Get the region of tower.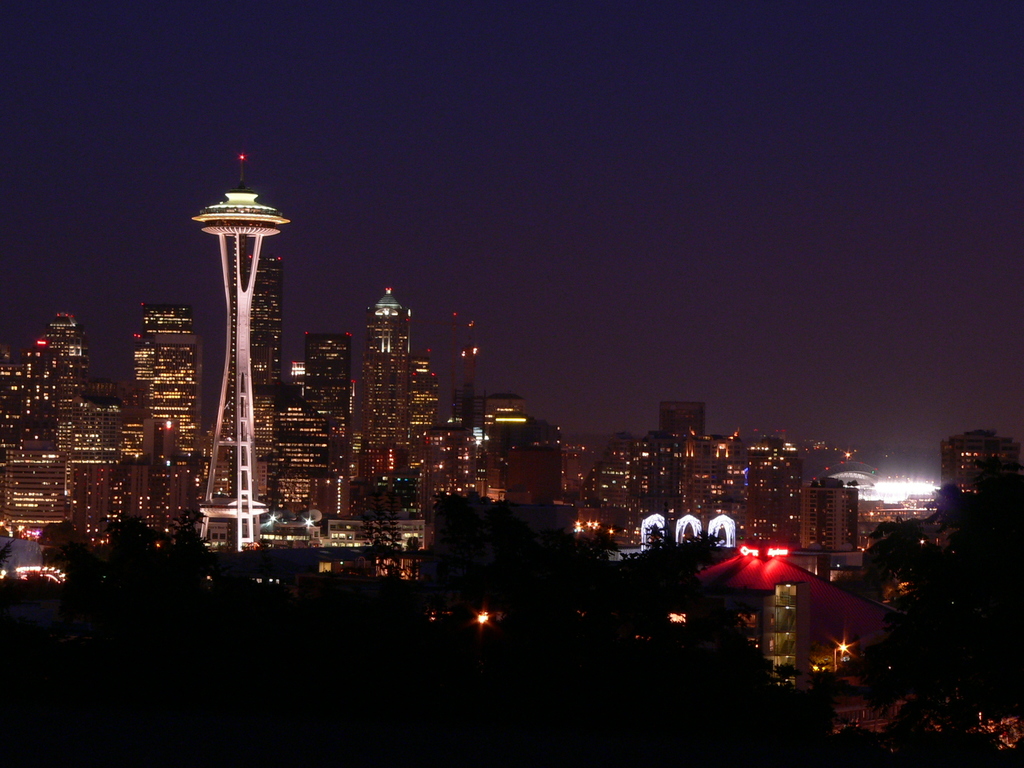
121 305 206 504.
